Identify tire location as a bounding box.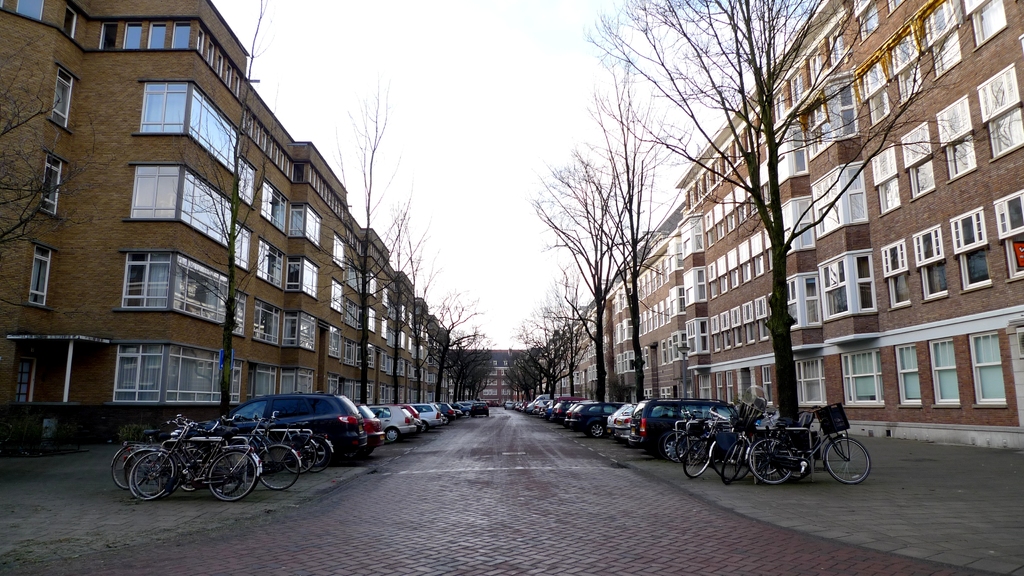
{"left": 111, "top": 445, "right": 155, "bottom": 492}.
